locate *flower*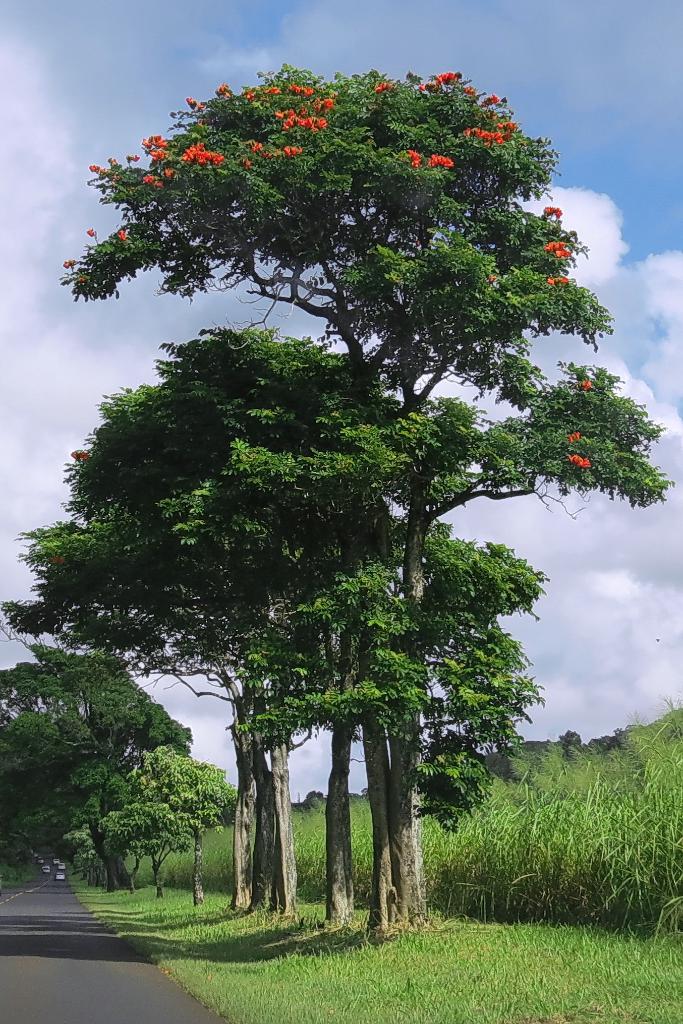
<box>404,149,420,164</box>
